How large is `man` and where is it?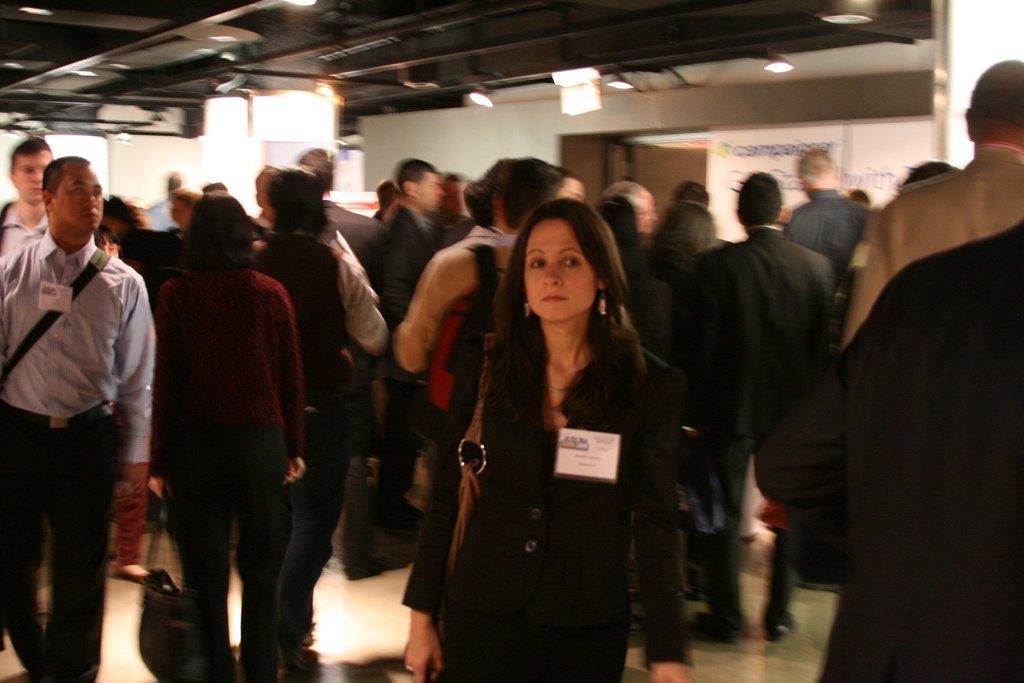
Bounding box: 780 144 880 273.
